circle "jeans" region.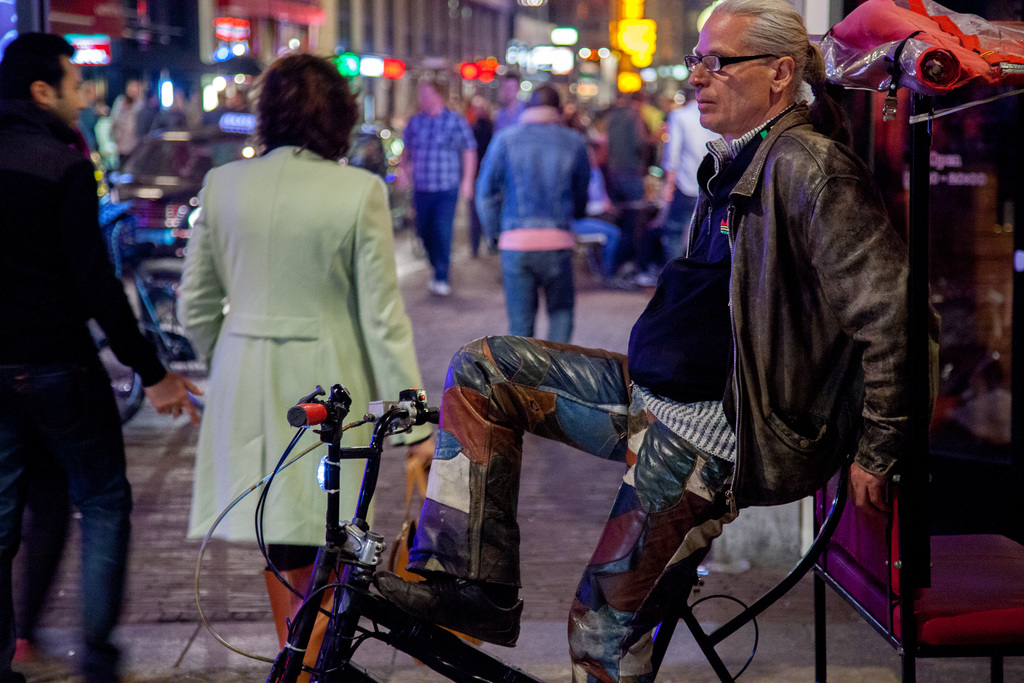
Region: <box>2,379,133,662</box>.
